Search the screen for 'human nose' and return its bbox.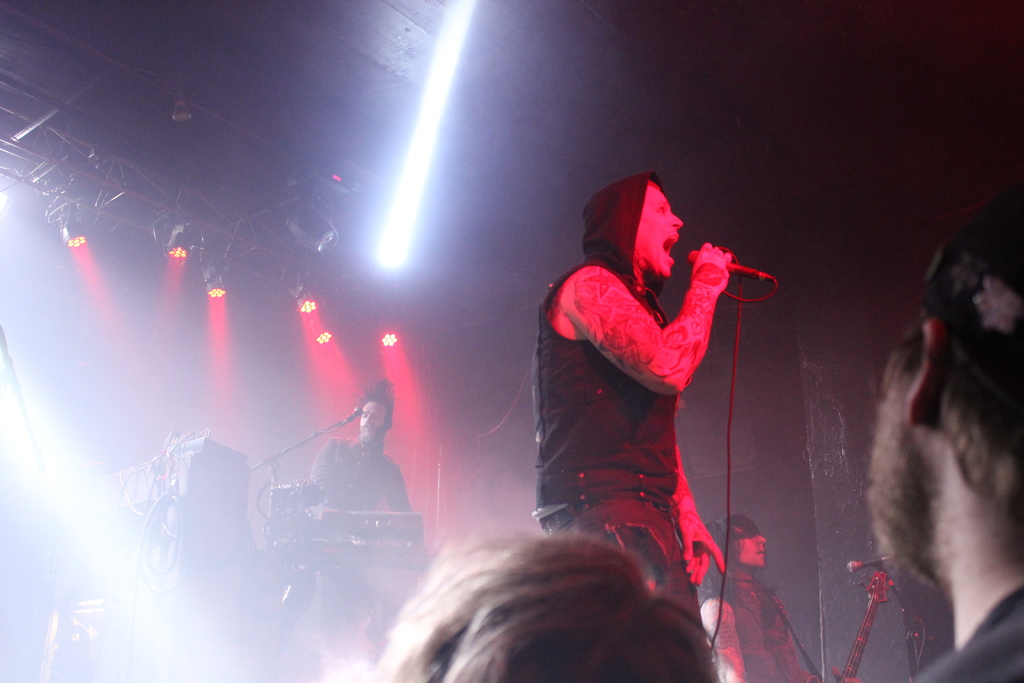
Found: 364:414:371:423.
